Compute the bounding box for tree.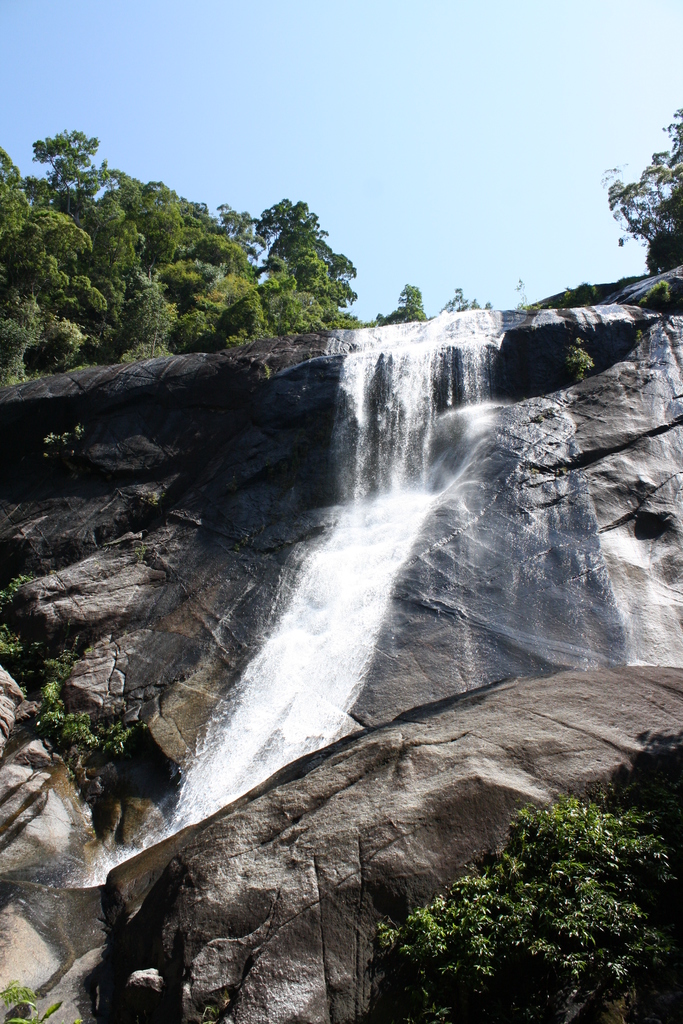
(left=372, top=788, right=682, bottom=1023).
